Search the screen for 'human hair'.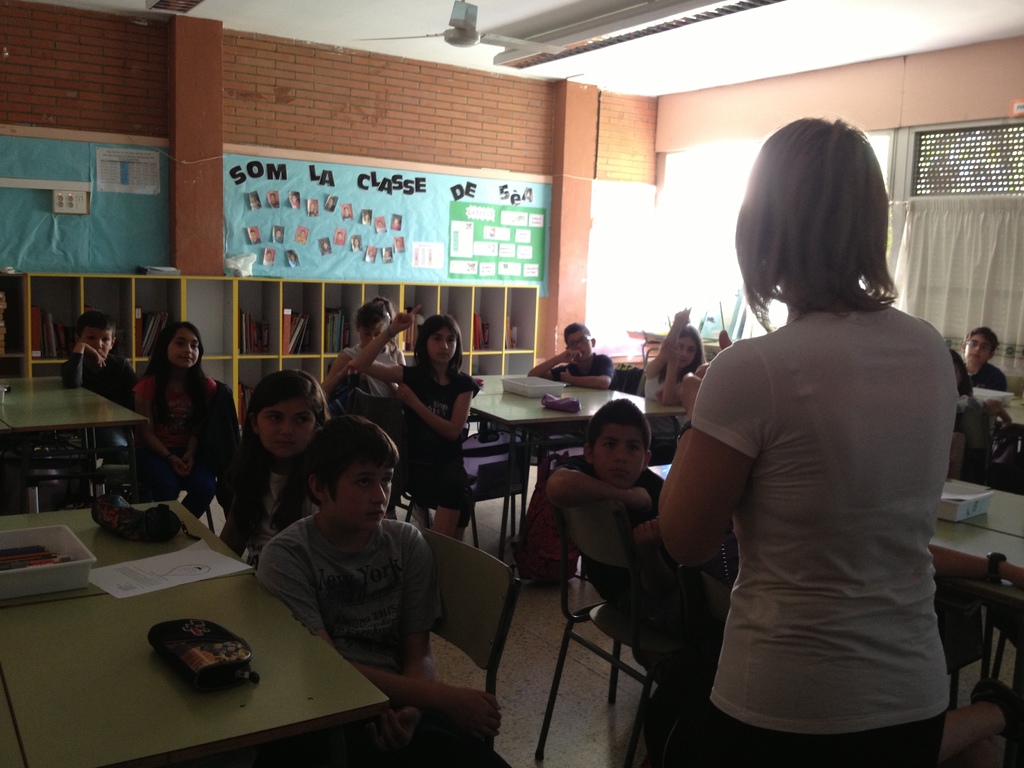
Found at left=950, top=347, right=977, bottom=397.
